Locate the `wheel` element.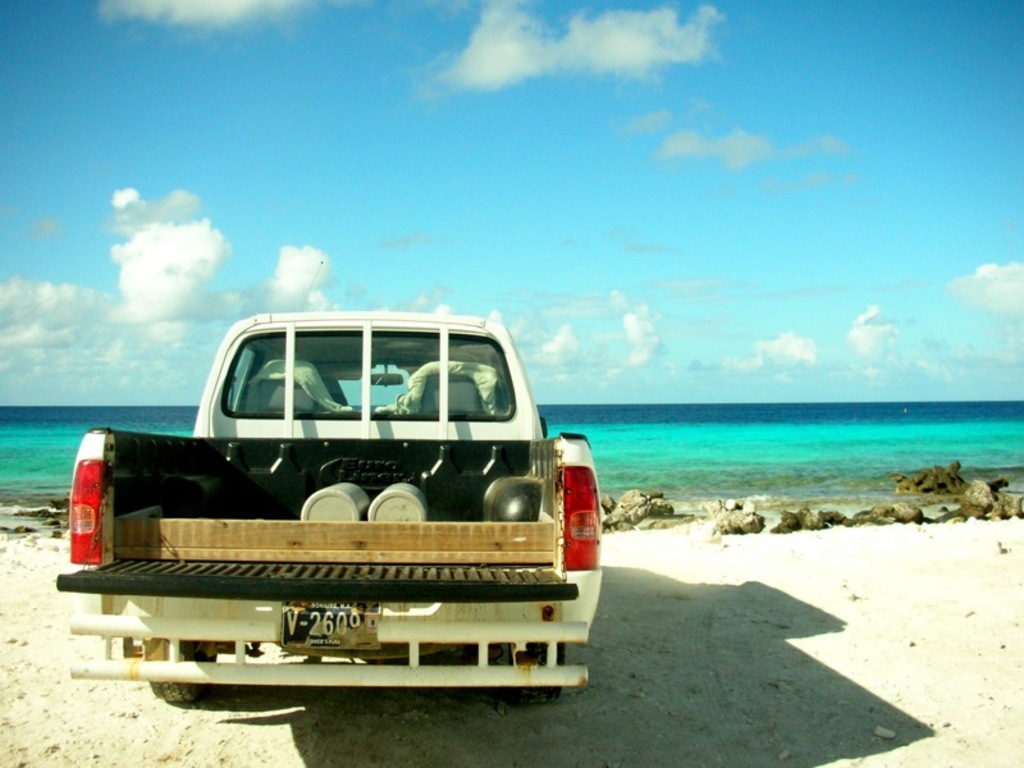
Element bbox: <bbox>493, 645, 563, 707</bbox>.
